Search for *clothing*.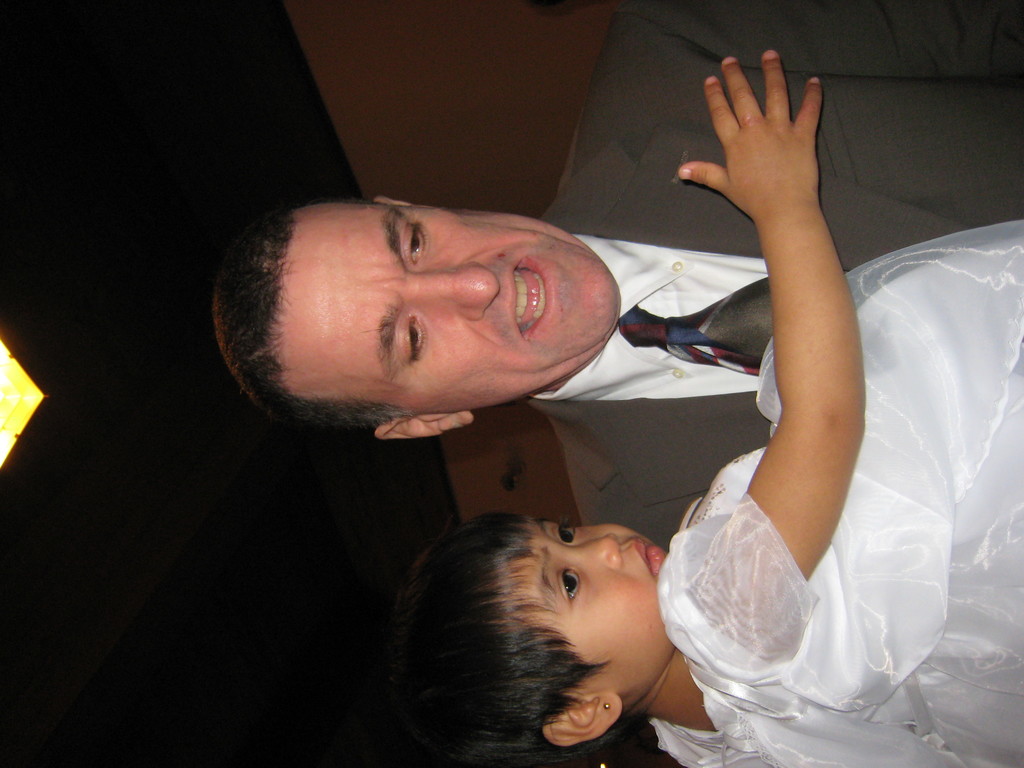
Found at crop(649, 212, 1023, 767).
